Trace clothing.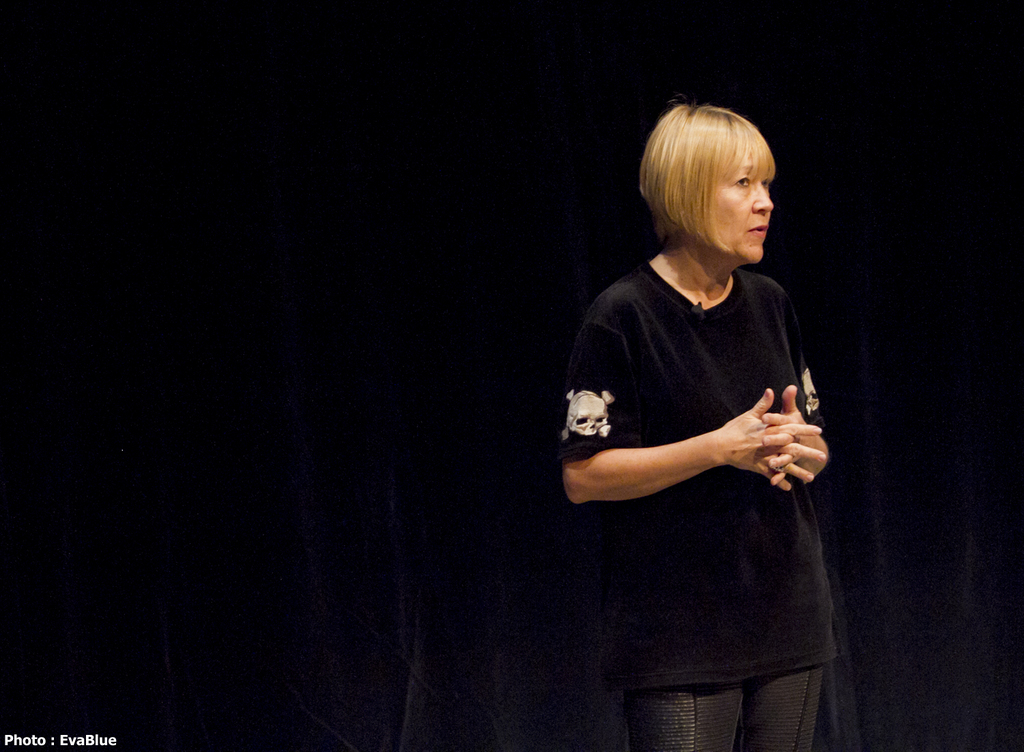
Traced to box(572, 194, 840, 690).
